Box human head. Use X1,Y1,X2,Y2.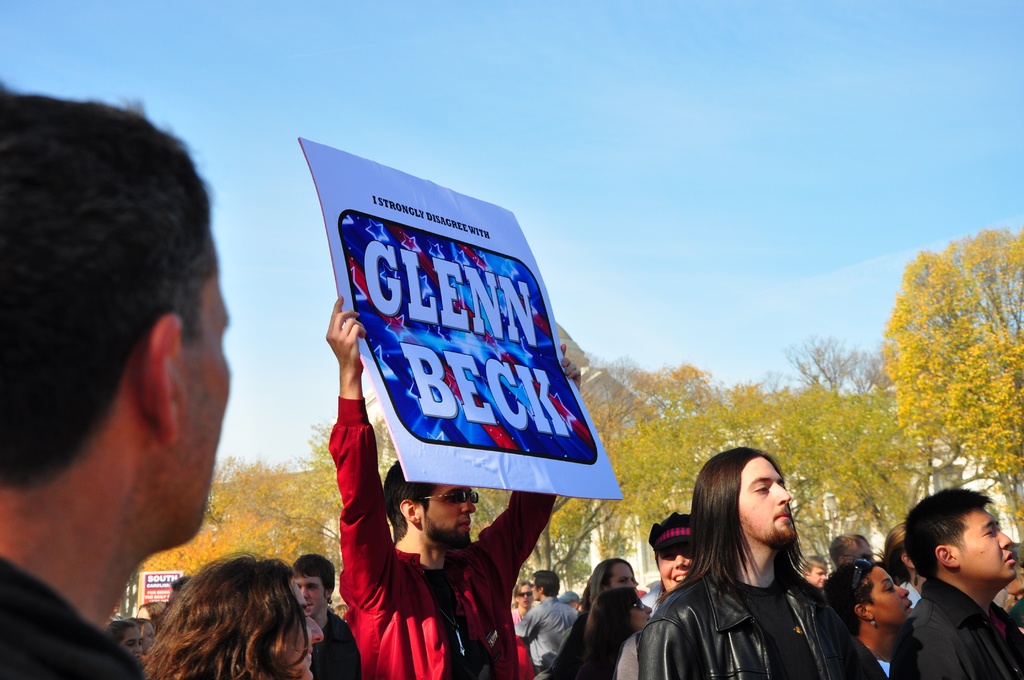
720,462,808,566.
